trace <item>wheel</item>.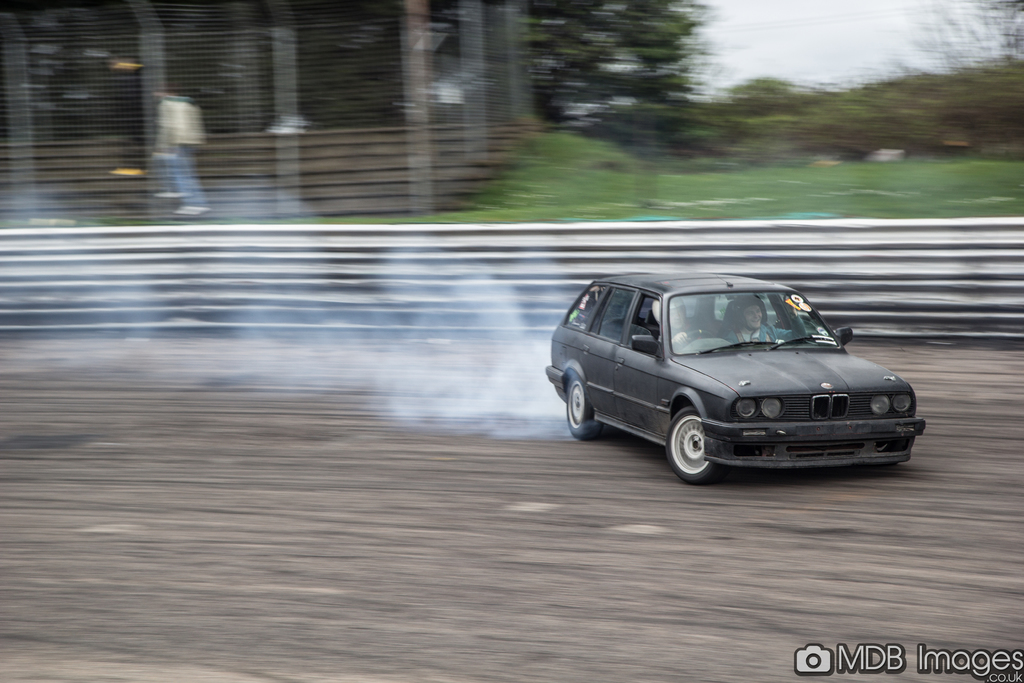
Traced to BBox(565, 377, 602, 444).
